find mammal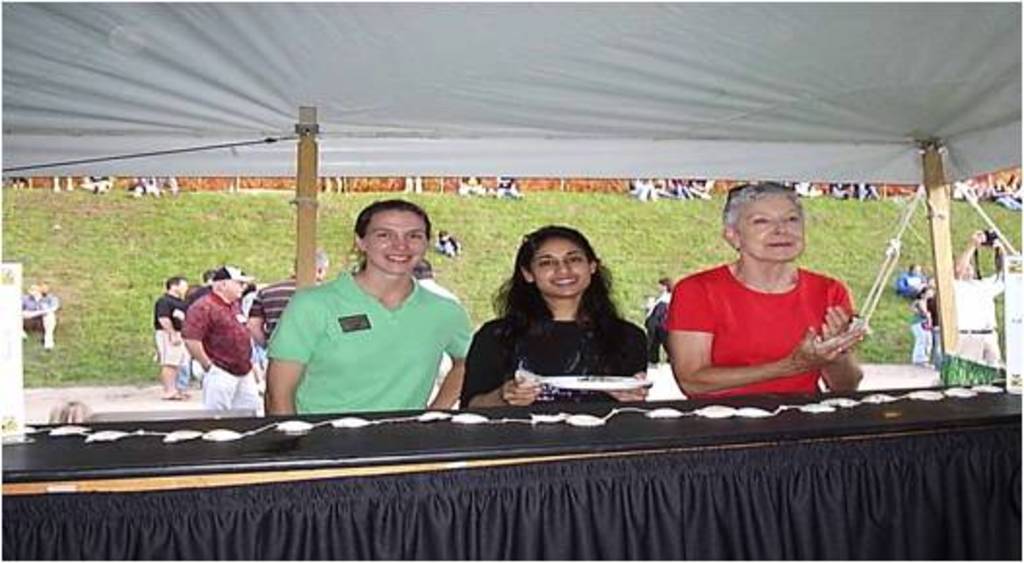
Rect(256, 243, 332, 373)
